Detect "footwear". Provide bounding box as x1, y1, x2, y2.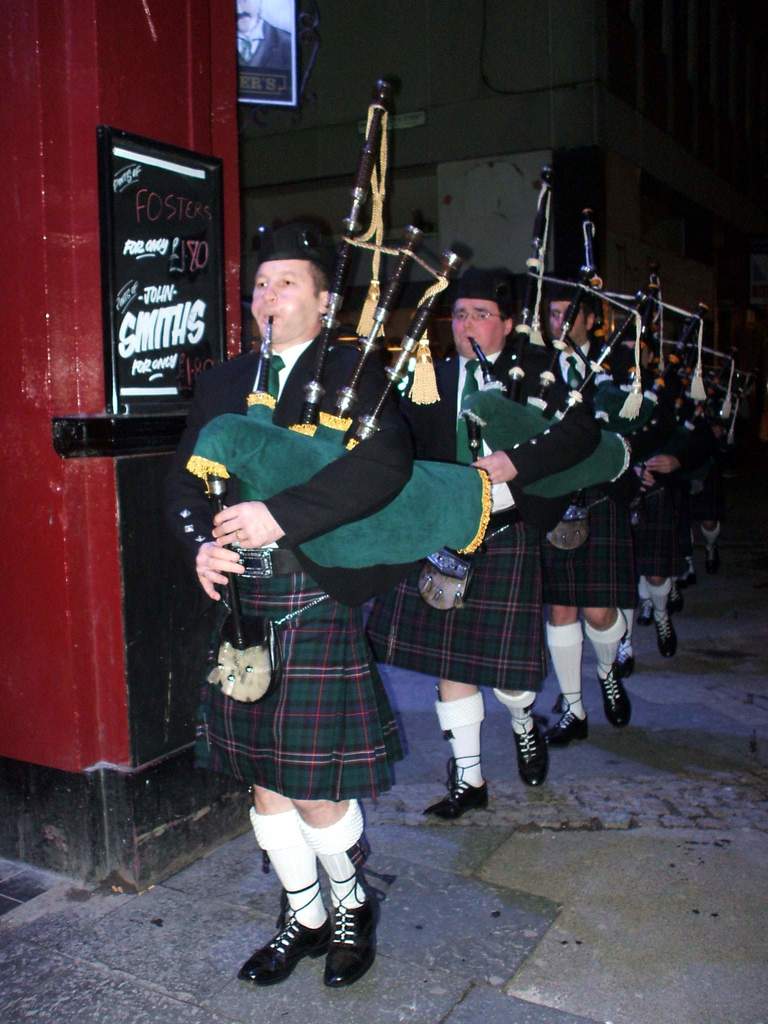
241, 891, 339, 982.
